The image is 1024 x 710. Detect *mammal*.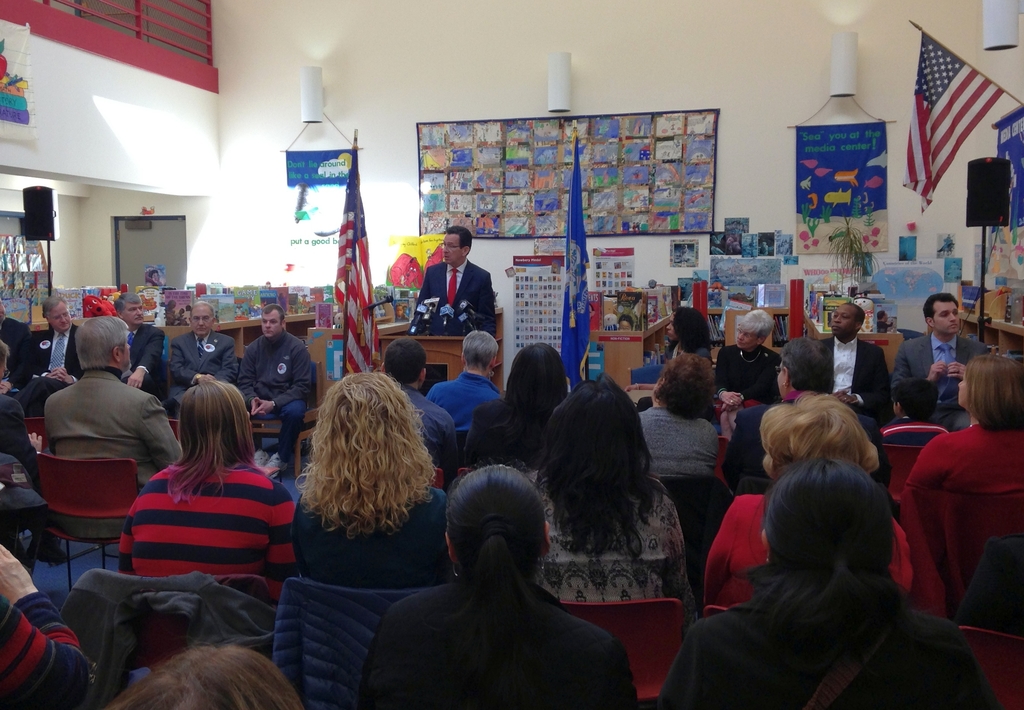
Detection: {"left": 468, "top": 342, "right": 570, "bottom": 464}.
